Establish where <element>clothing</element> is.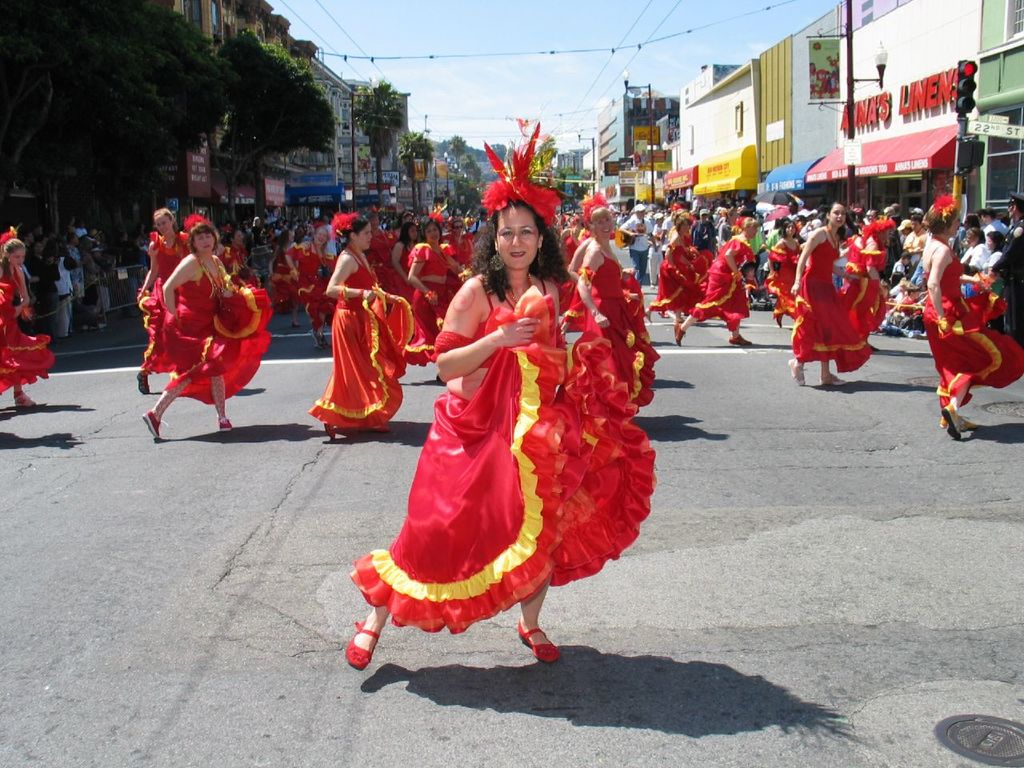
Established at 162 254 275 410.
